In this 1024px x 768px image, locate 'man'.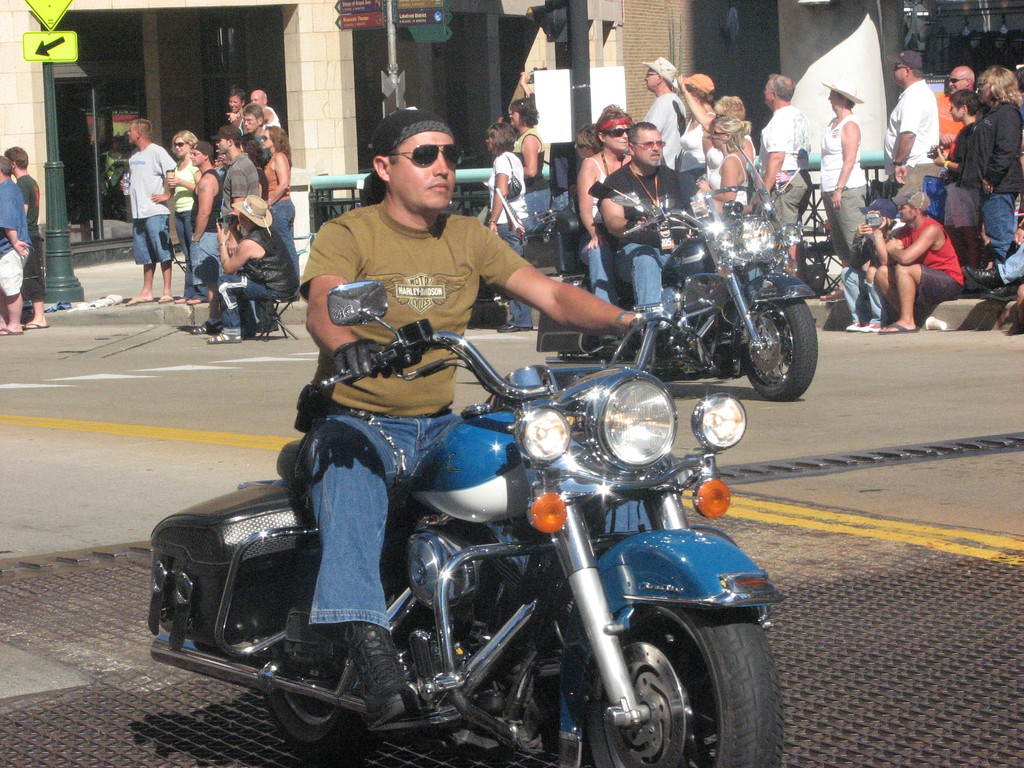
Bounding box: (left=598, top=122, right=710, bottom=313).
